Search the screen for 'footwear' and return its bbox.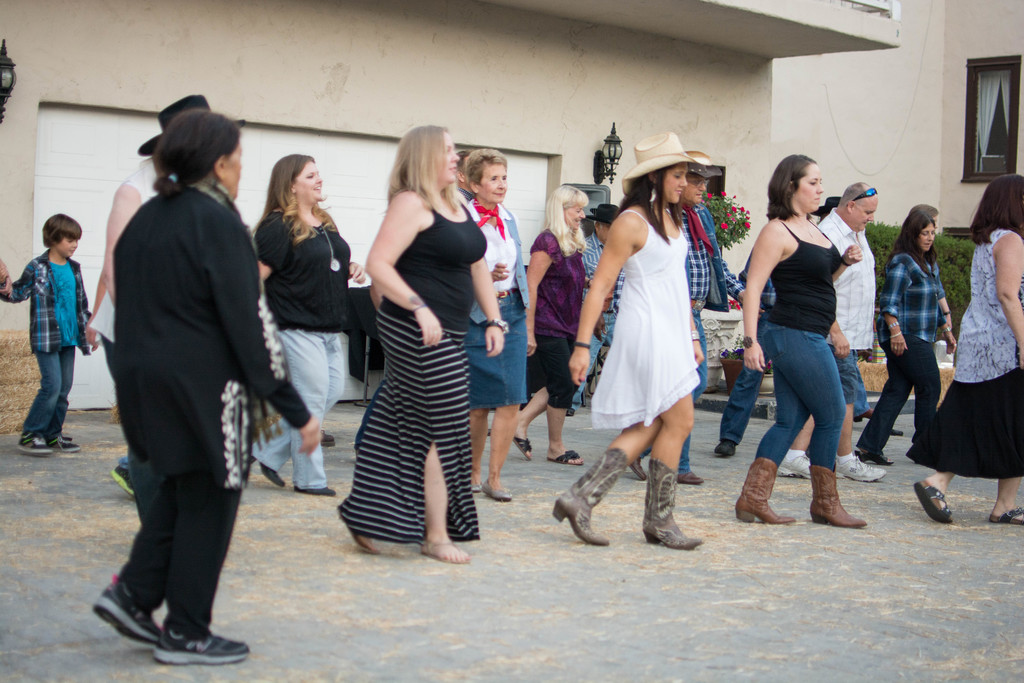
Found: <bbox>807, 462, 869, 531</bbox>.
